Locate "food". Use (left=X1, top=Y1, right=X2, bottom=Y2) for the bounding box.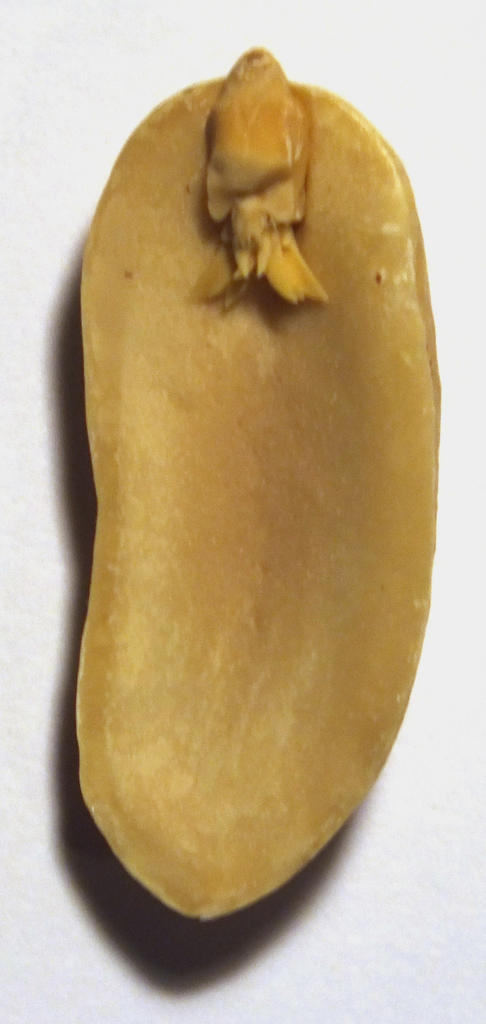
(left=69, top=68, right=445, bottom=927).
